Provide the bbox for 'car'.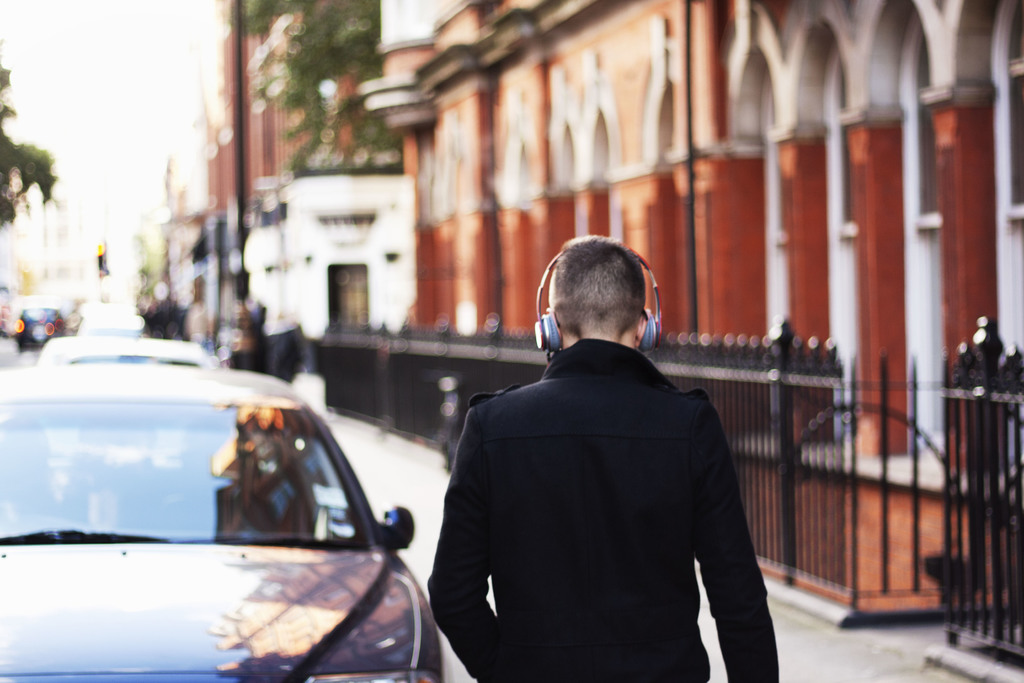
[0,366,465,682].
